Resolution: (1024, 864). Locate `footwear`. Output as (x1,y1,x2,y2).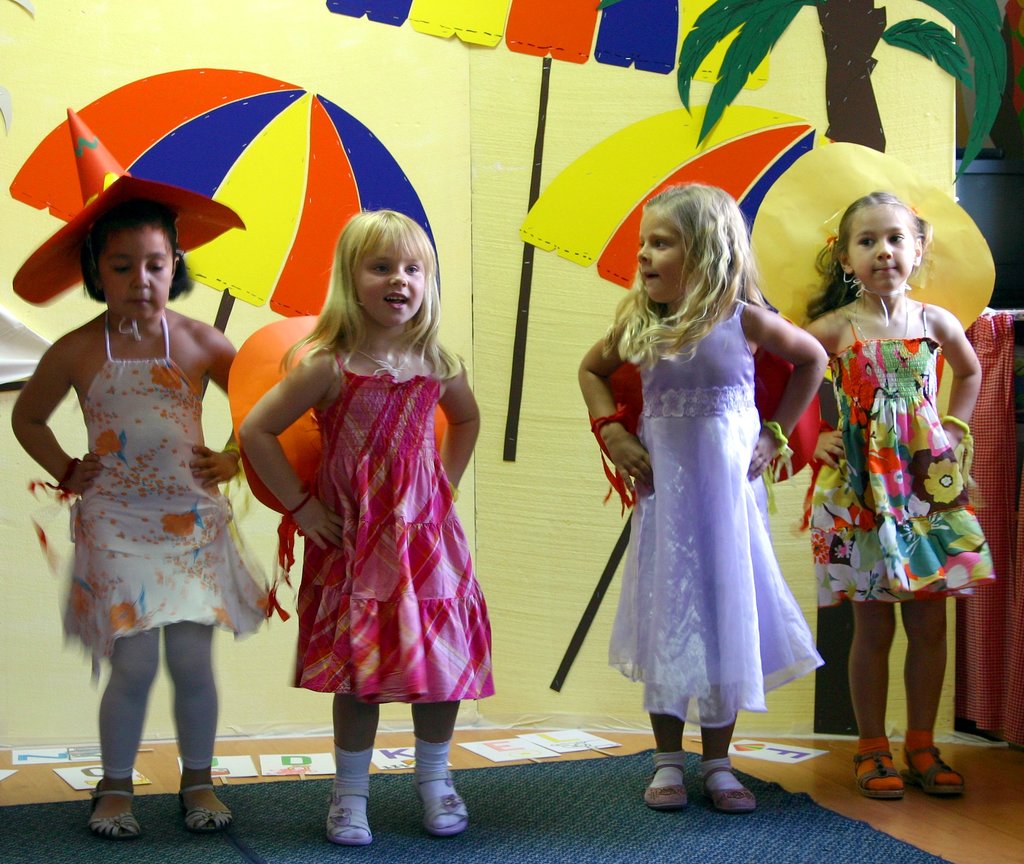
(707,761,777,806).
